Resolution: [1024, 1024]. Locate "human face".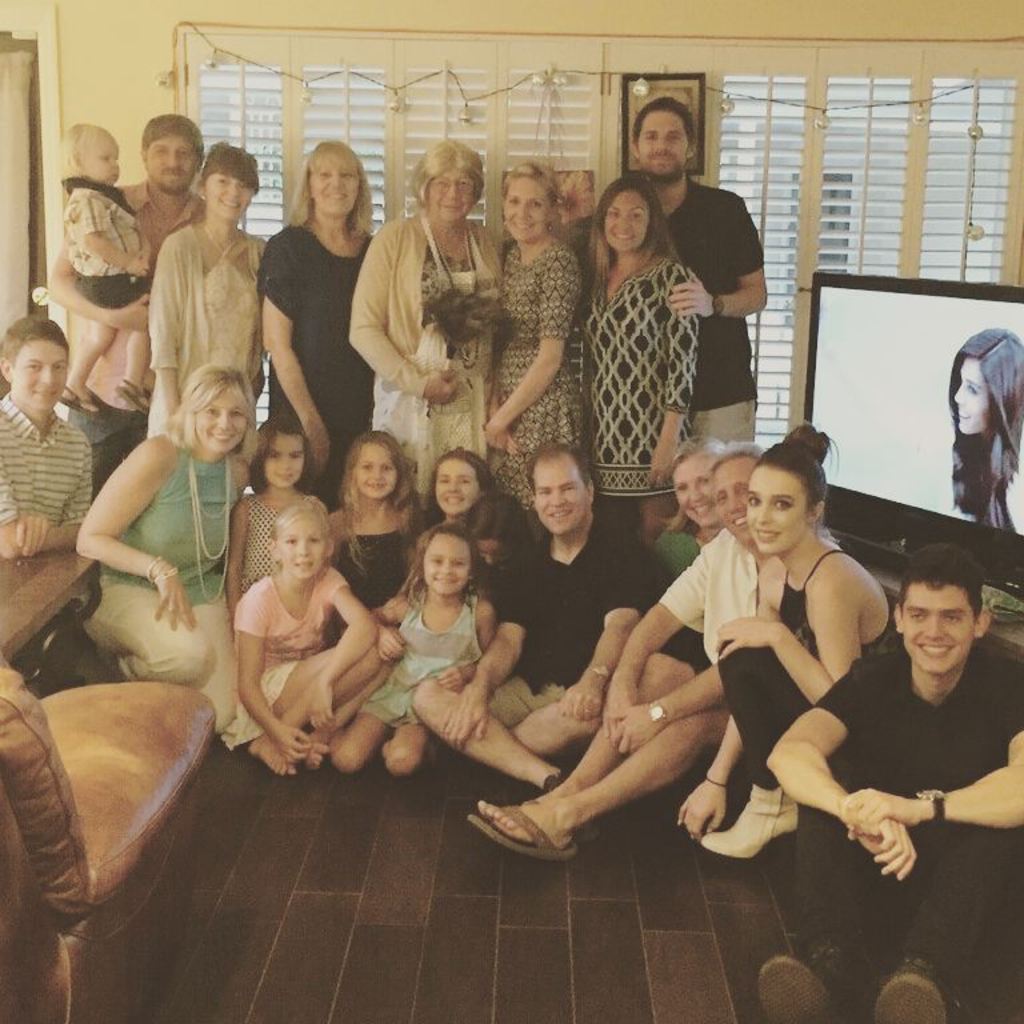
(left=140, top=129, right=201, bottom=199).
